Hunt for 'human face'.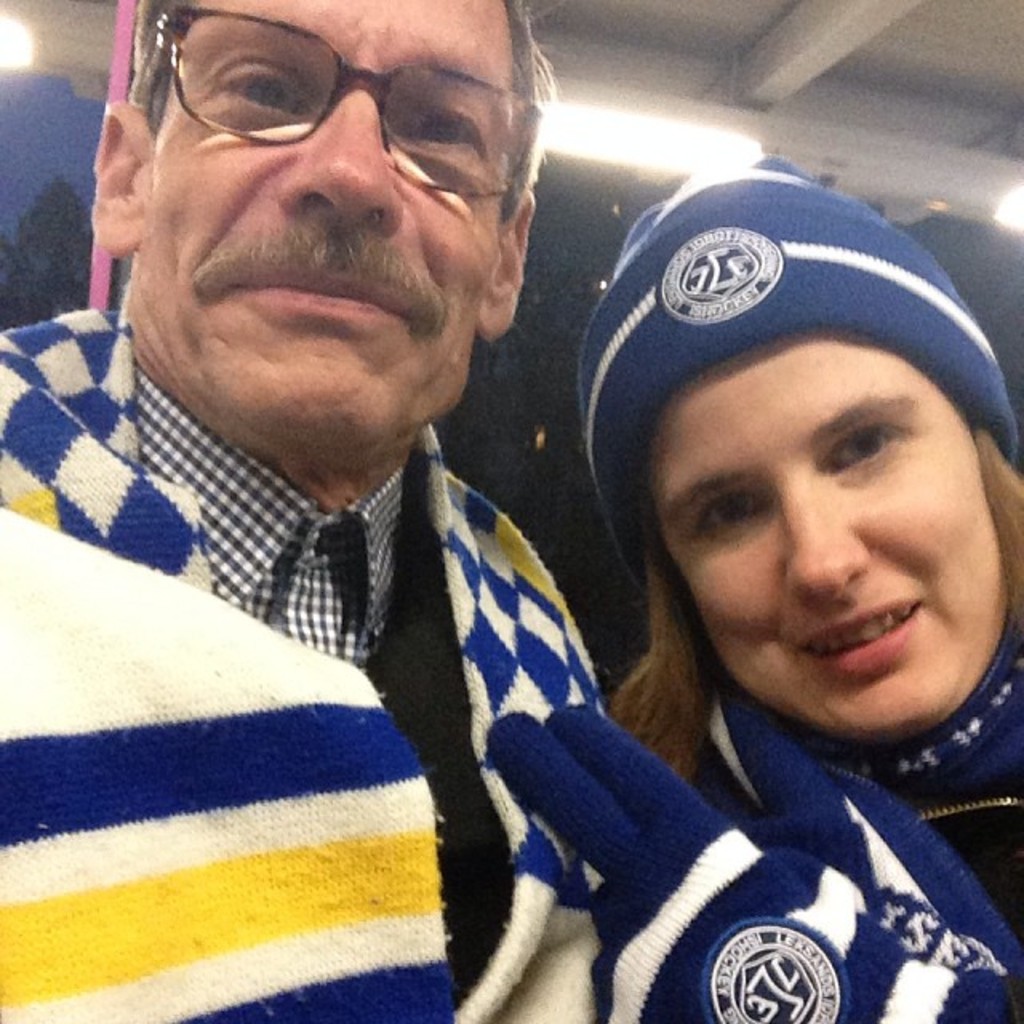
Hunted down at region(645, 333, 1006, 744).
